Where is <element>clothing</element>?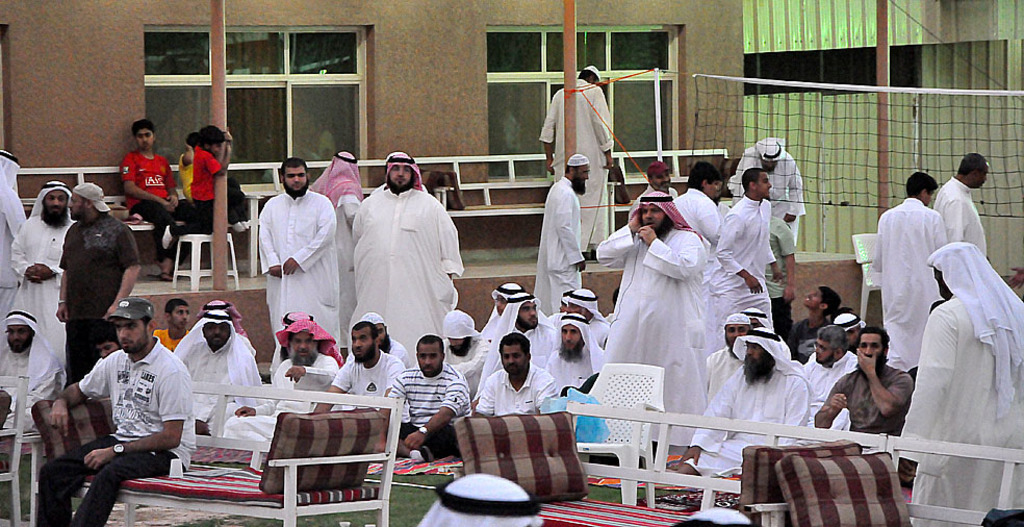
bbox(630, 184, 685, 216).
